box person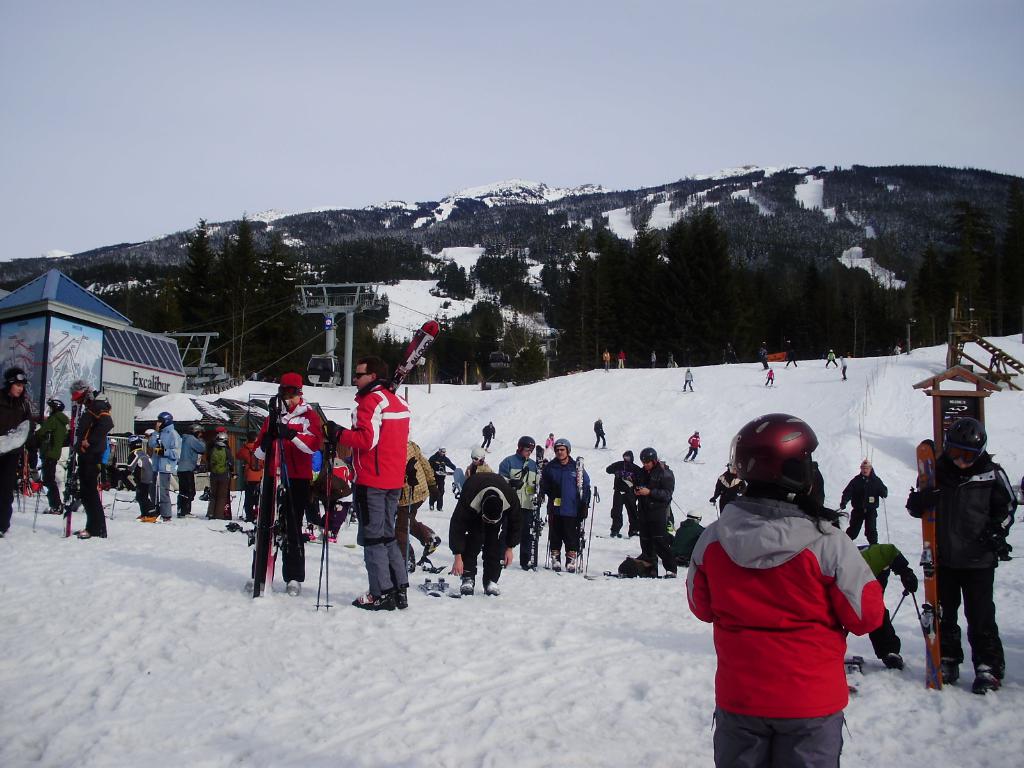
BBox(146, 410, 181, 522)
